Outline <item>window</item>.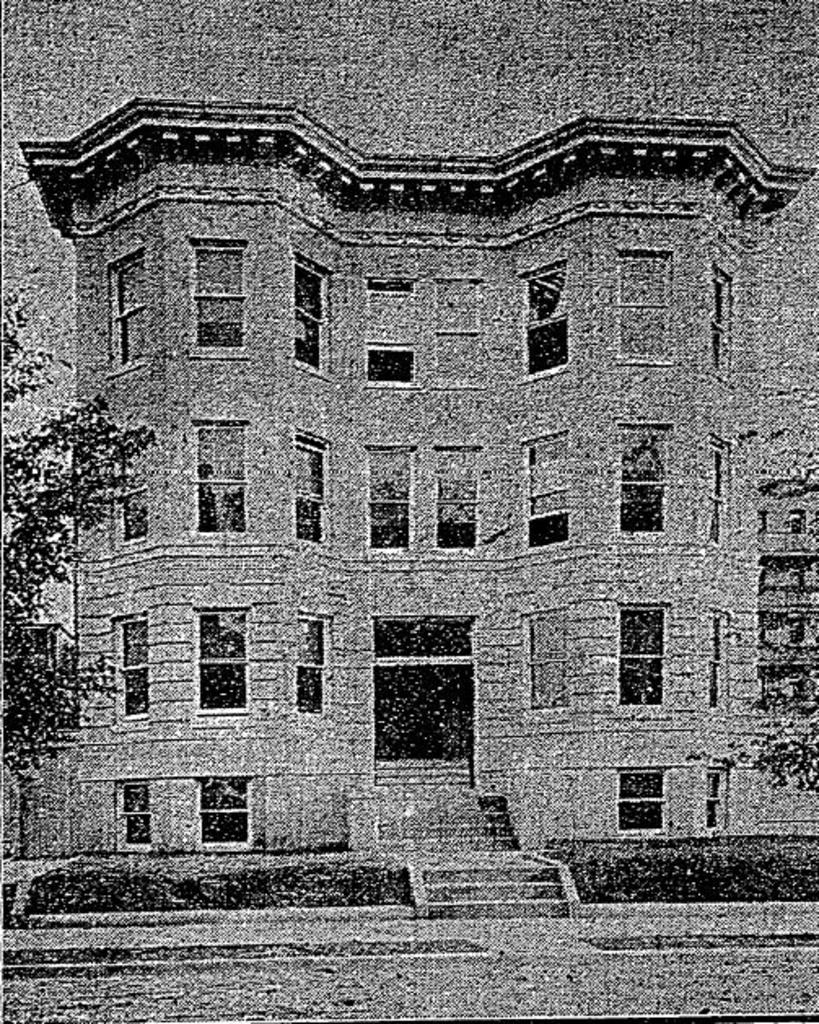
Outline: <bbox>523, 609, 568, 707</bbox>.
